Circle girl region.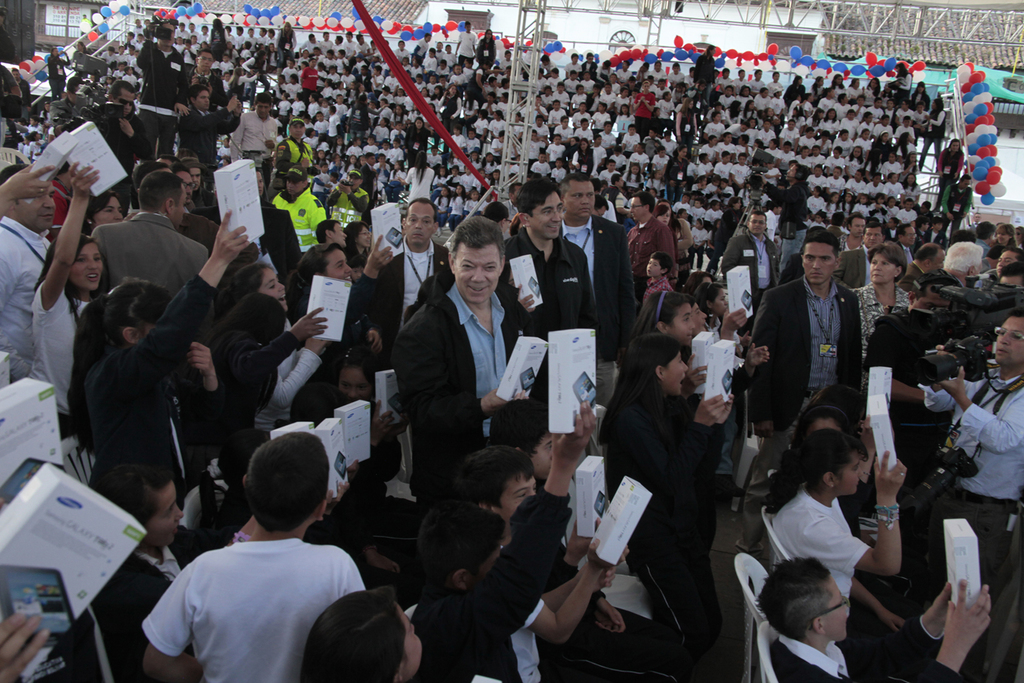
Region: {"x1": 195, "y1": 283, "x2": 331, "y2": 475}.
